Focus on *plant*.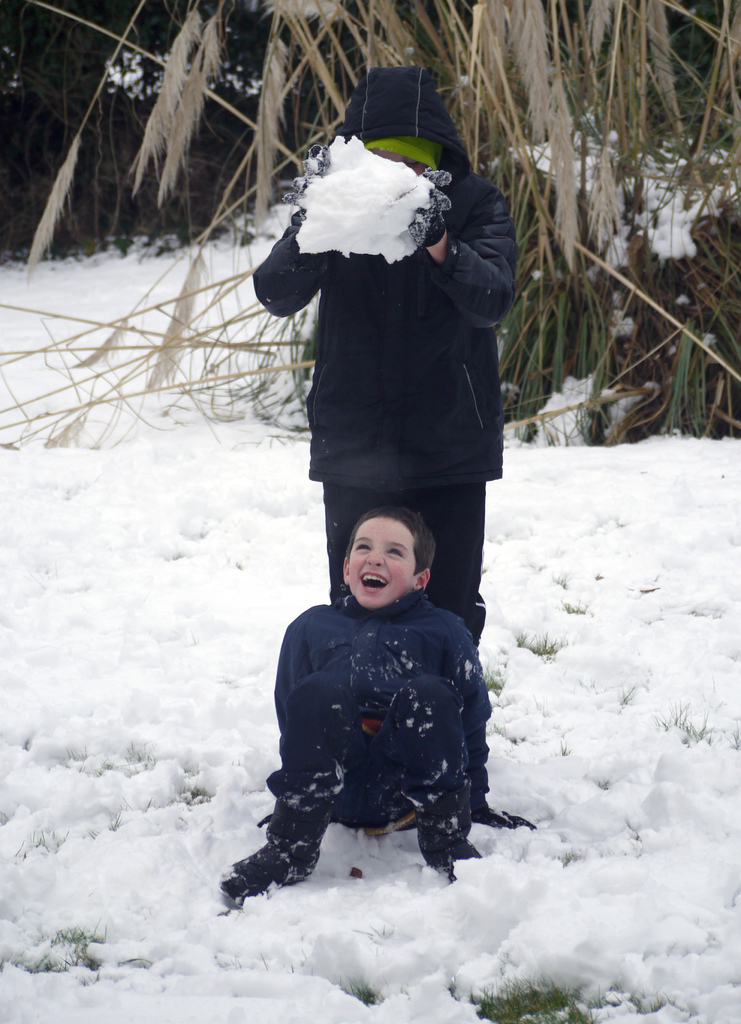
Focused at region(562, 598, 590, 616).
